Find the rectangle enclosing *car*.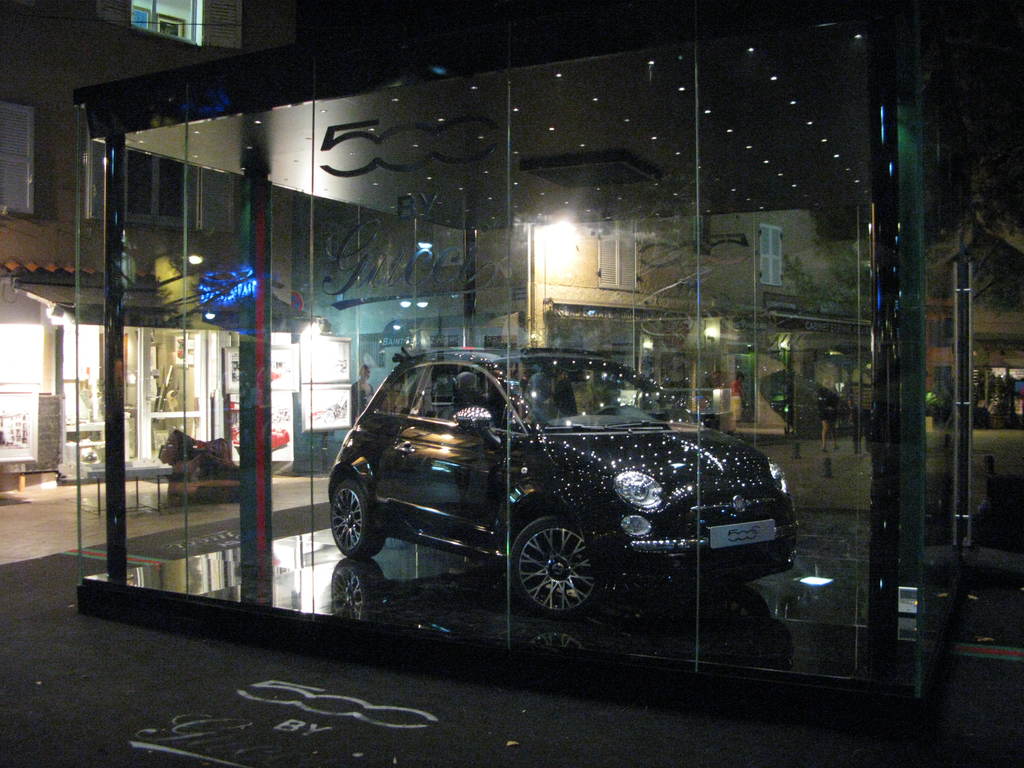
box(311, 338, 723, 627).
